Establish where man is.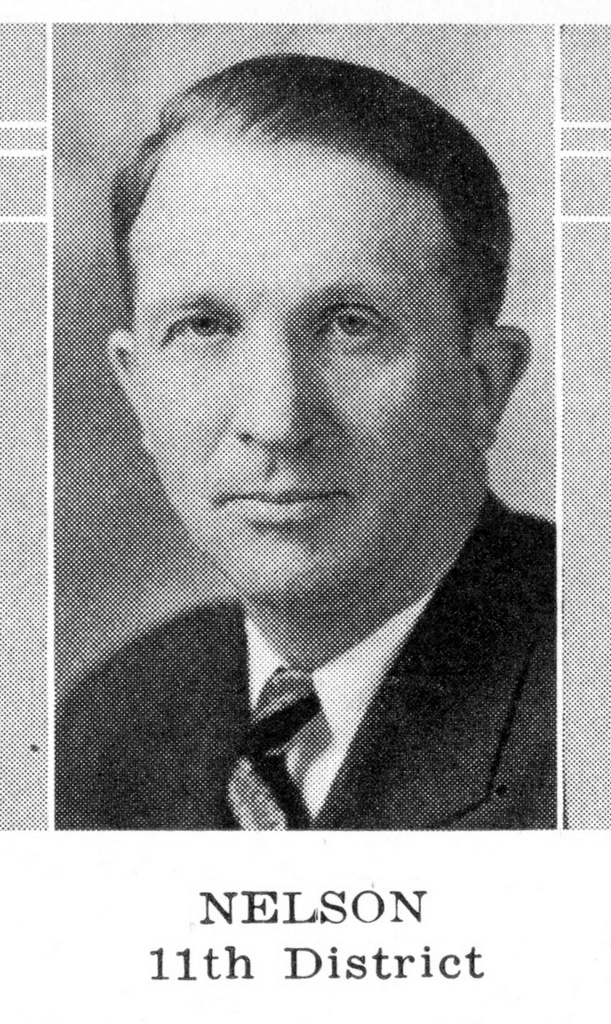
Established at BBox(45, 84, 562, 903).
